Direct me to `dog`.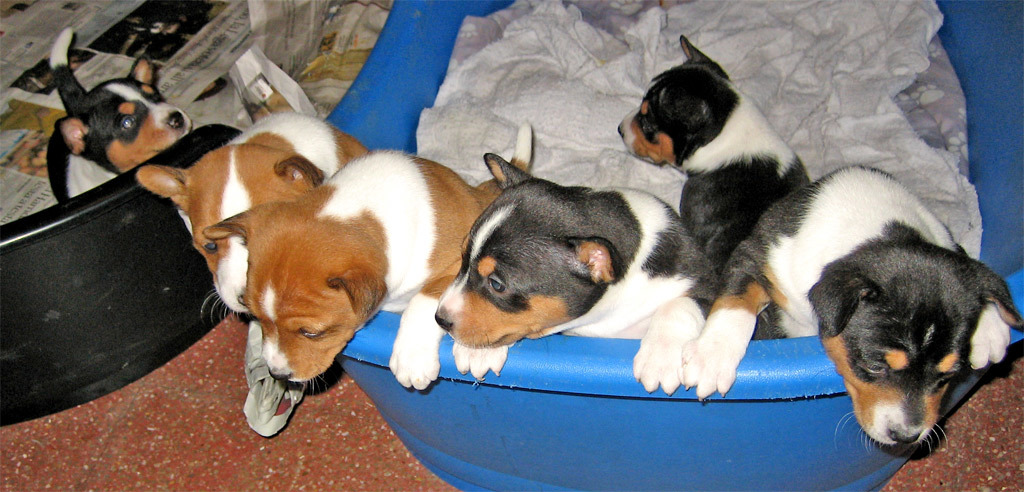
Direction: 9, 134, 50, 176.
